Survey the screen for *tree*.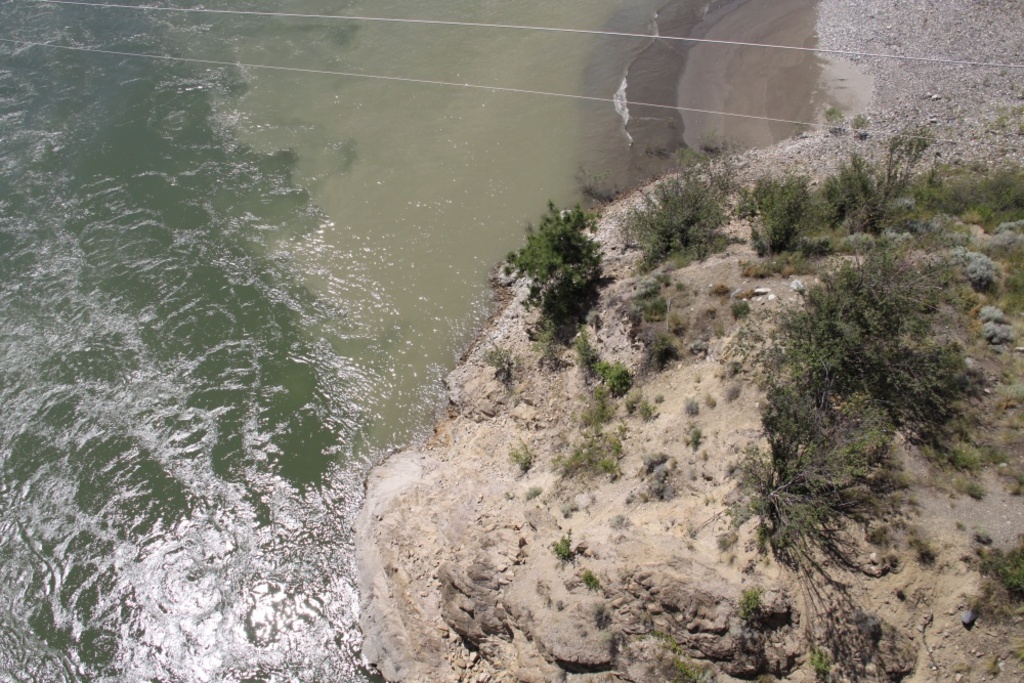
Survey found: bbox=(622, 159, 727, 255).
